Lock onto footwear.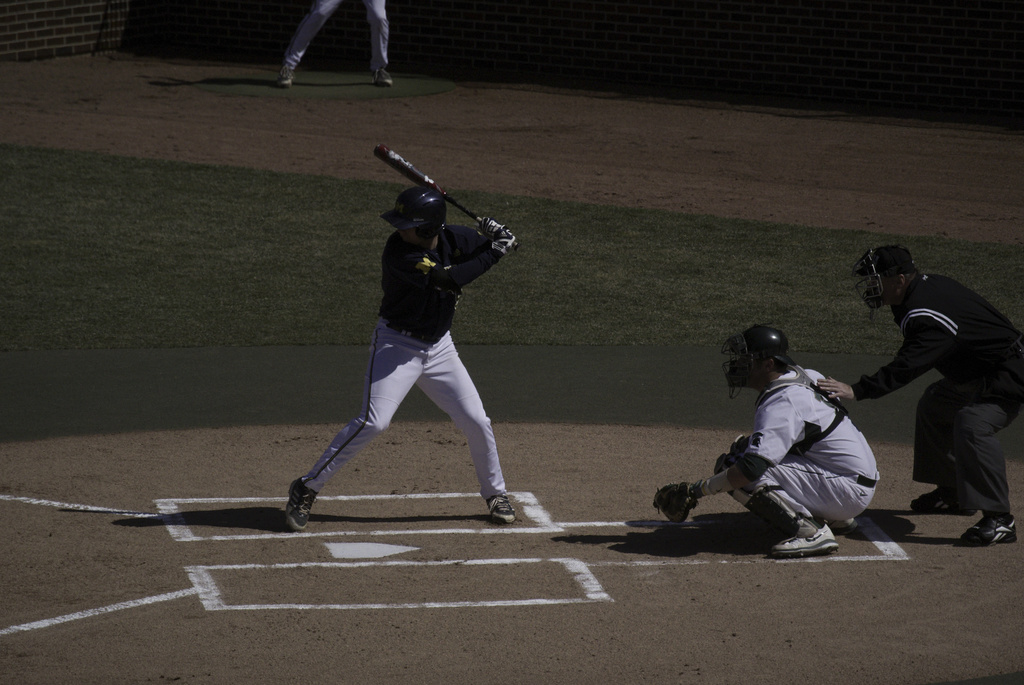
Locked: box=[909, 489, 972, 522].
